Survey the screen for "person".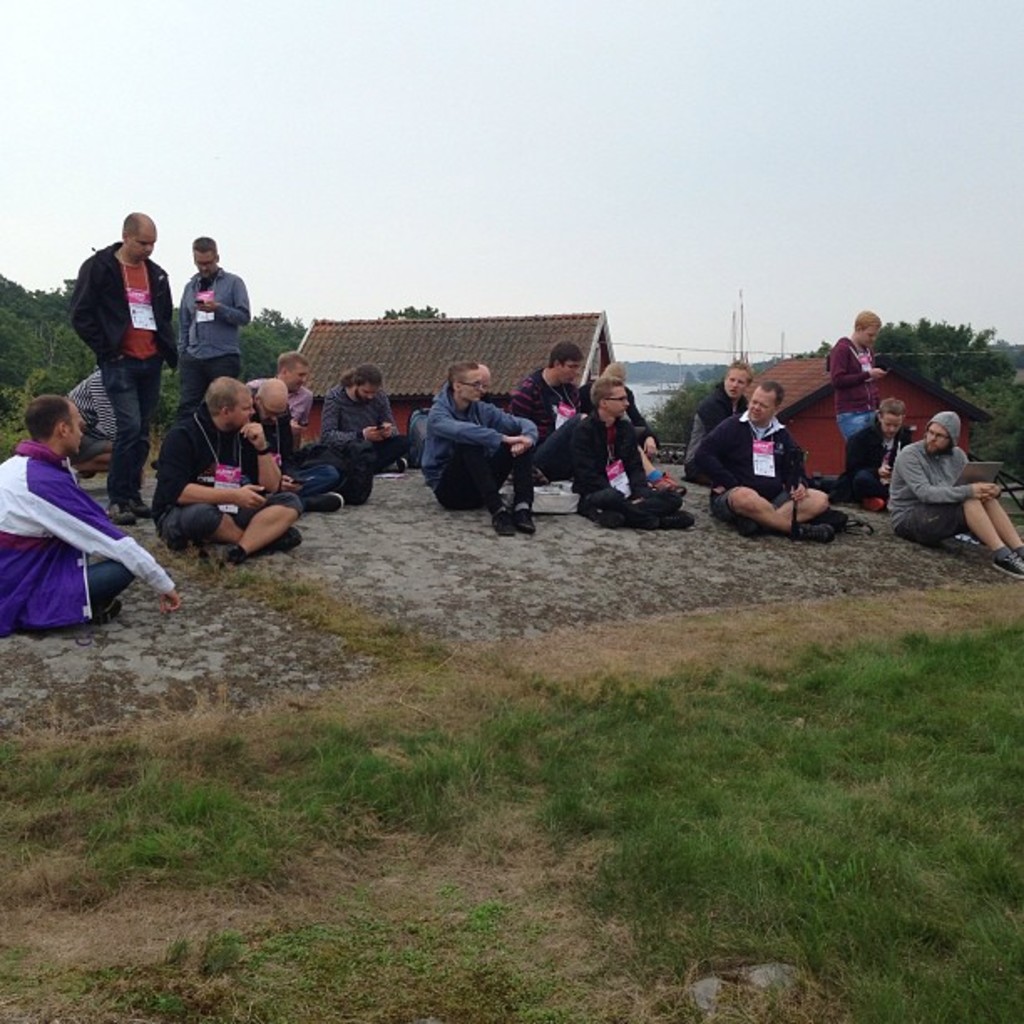
Survey found: box=[246, 368, 345, 520].
